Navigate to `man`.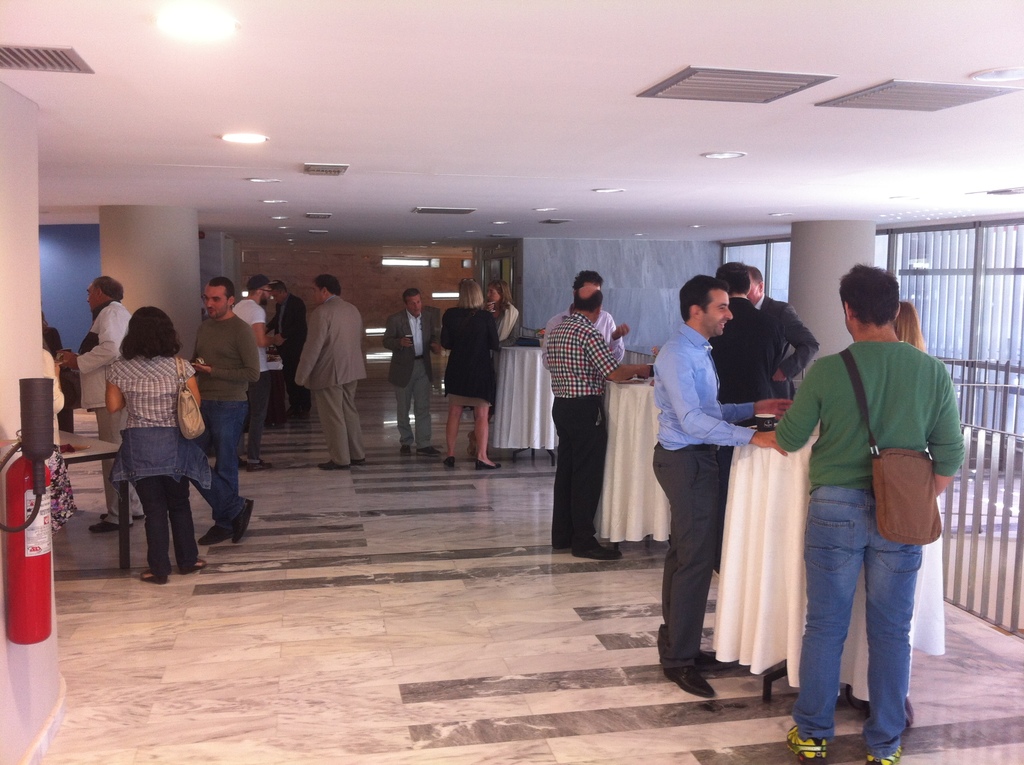
Navigation target: 58/278/136/538.
